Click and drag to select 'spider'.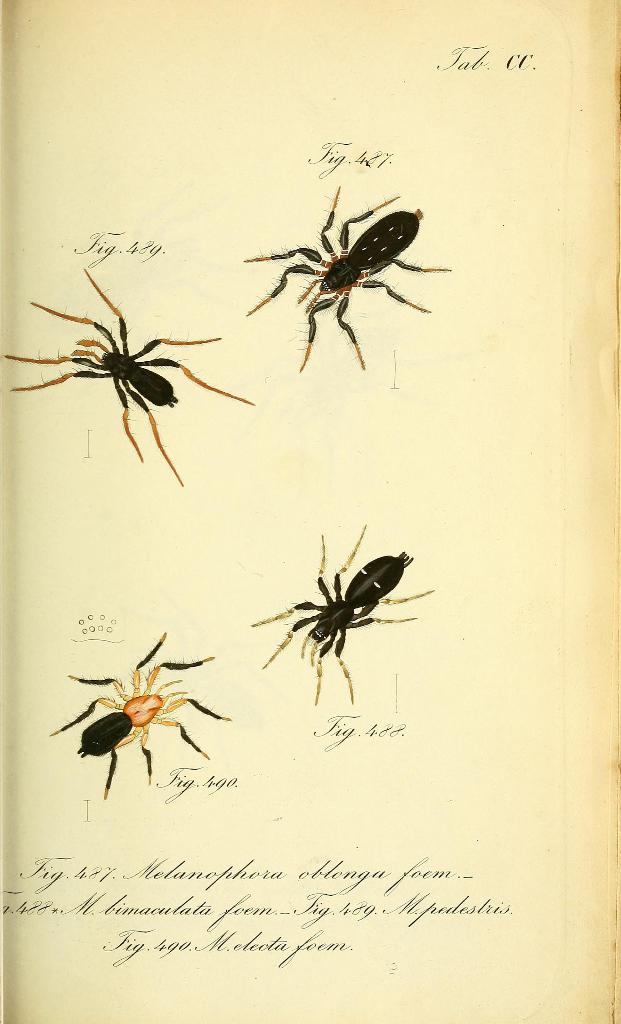
Selection: <box>45,633,229,808</box>.
